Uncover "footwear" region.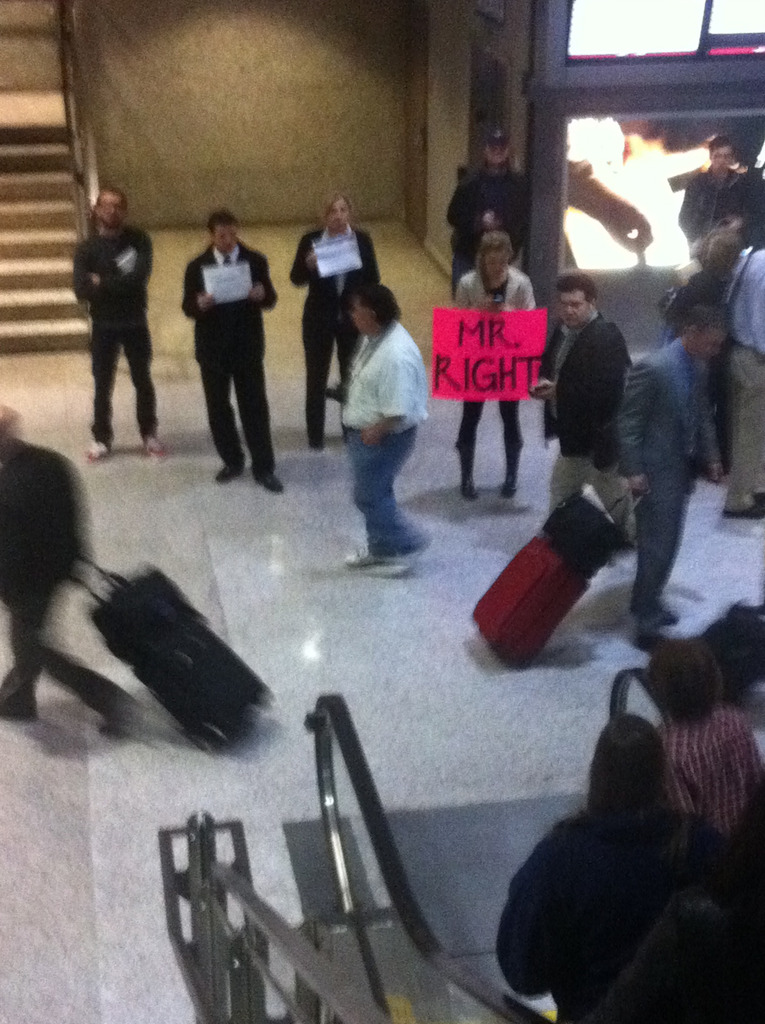
Uncovered: locate(94, 691, 135, 736).
